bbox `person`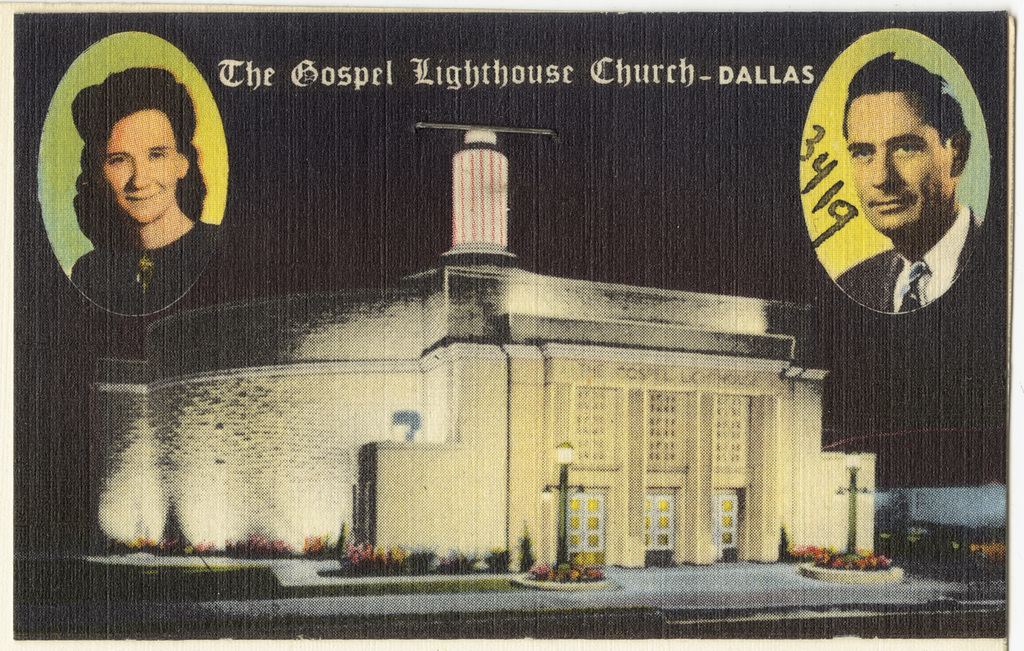
<region>44, 34, 226, 363</region>
